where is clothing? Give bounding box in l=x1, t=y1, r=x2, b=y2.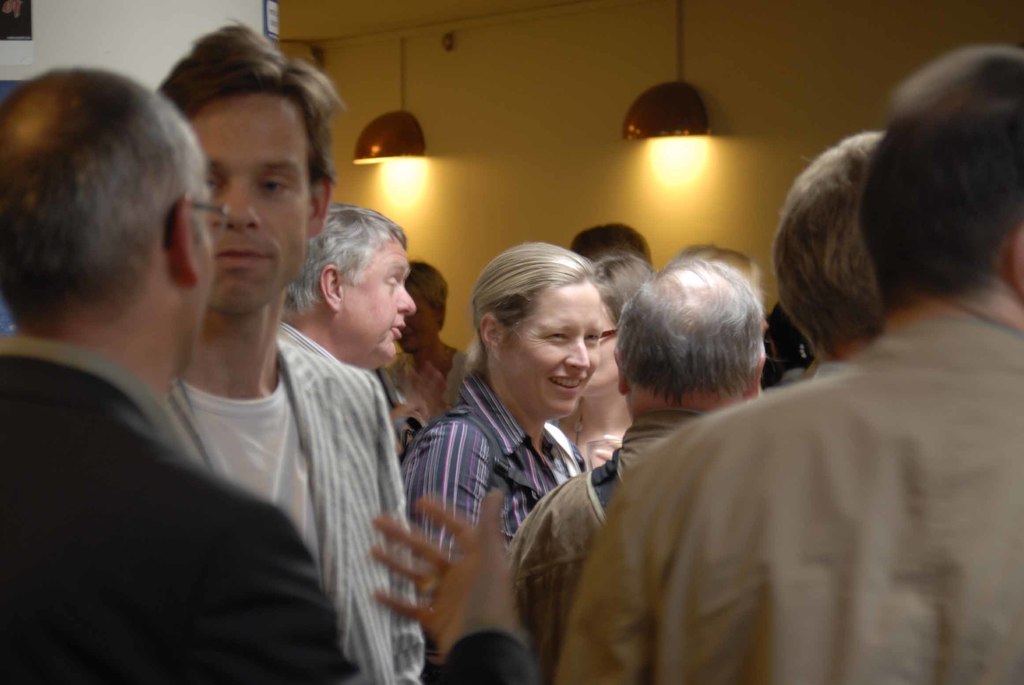
l=534, t=262, r=1011, b=684.
